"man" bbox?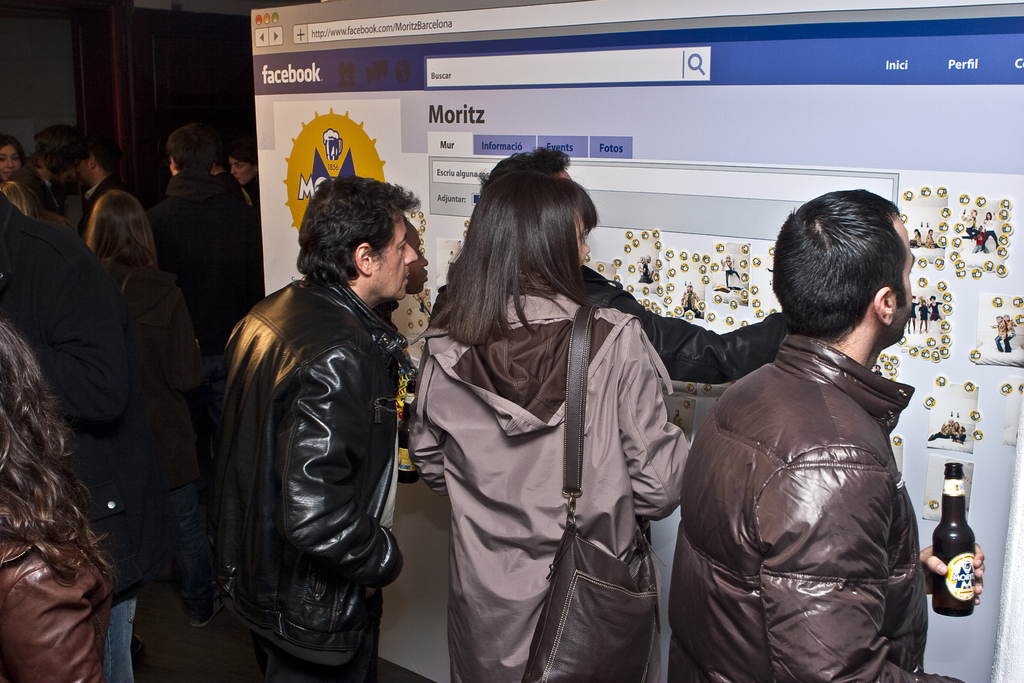
bbox=(214, 177, 418, 682)
